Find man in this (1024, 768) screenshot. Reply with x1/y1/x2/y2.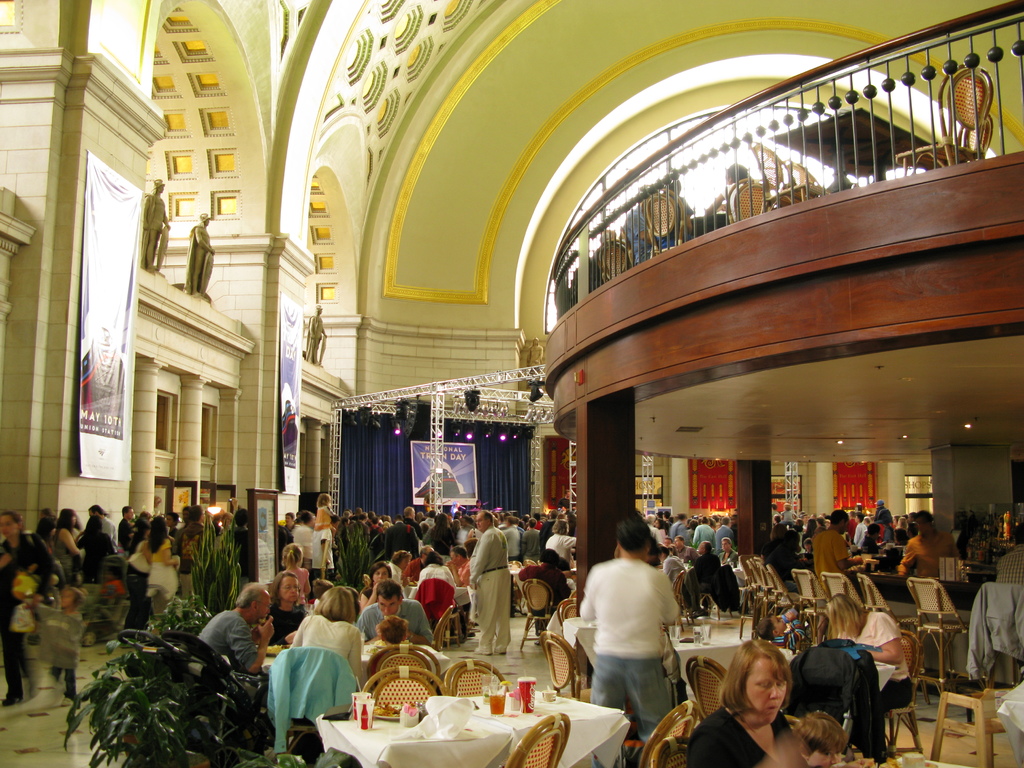
432/511/455/550.
